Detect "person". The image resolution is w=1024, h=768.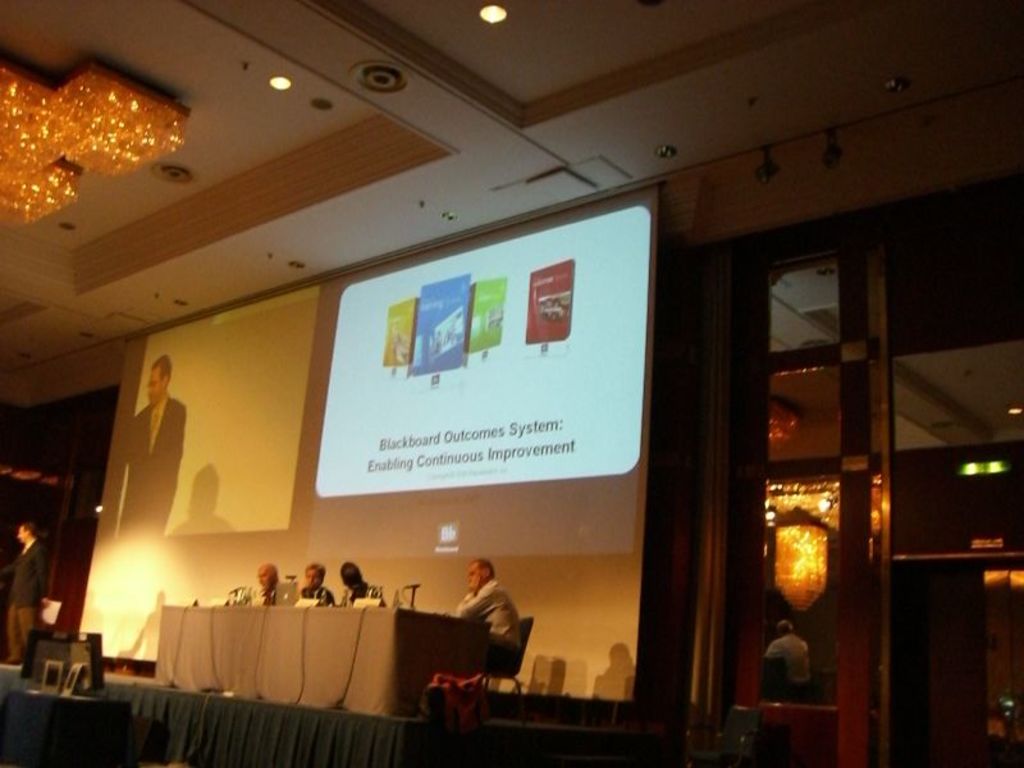
bbox=(248, 562, 291, 611).
